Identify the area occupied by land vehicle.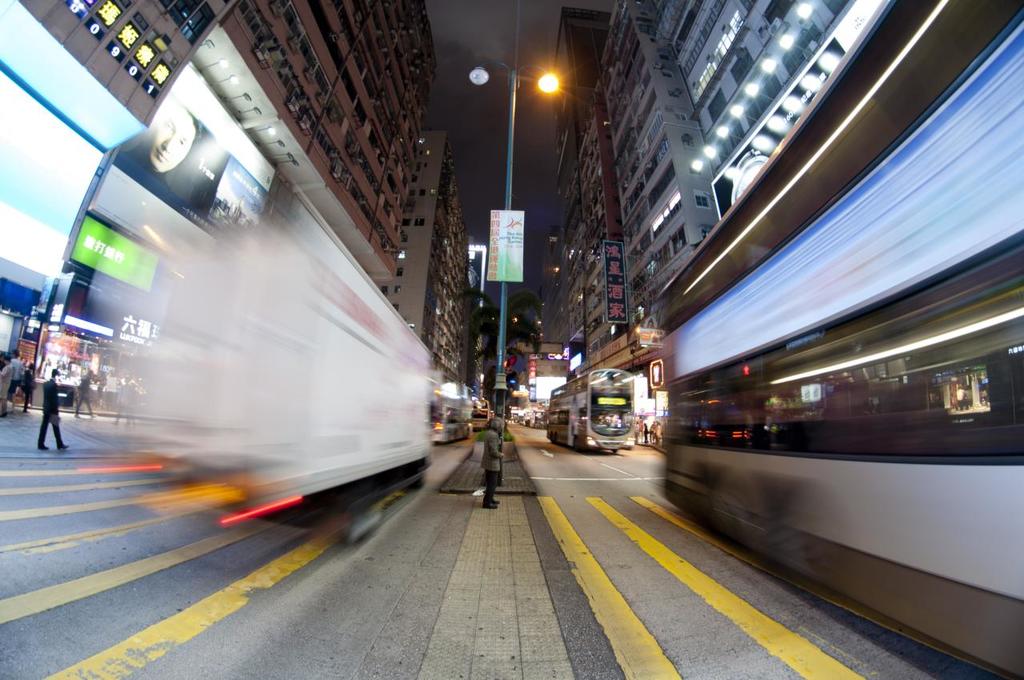
Area: (475,403,494,425).
